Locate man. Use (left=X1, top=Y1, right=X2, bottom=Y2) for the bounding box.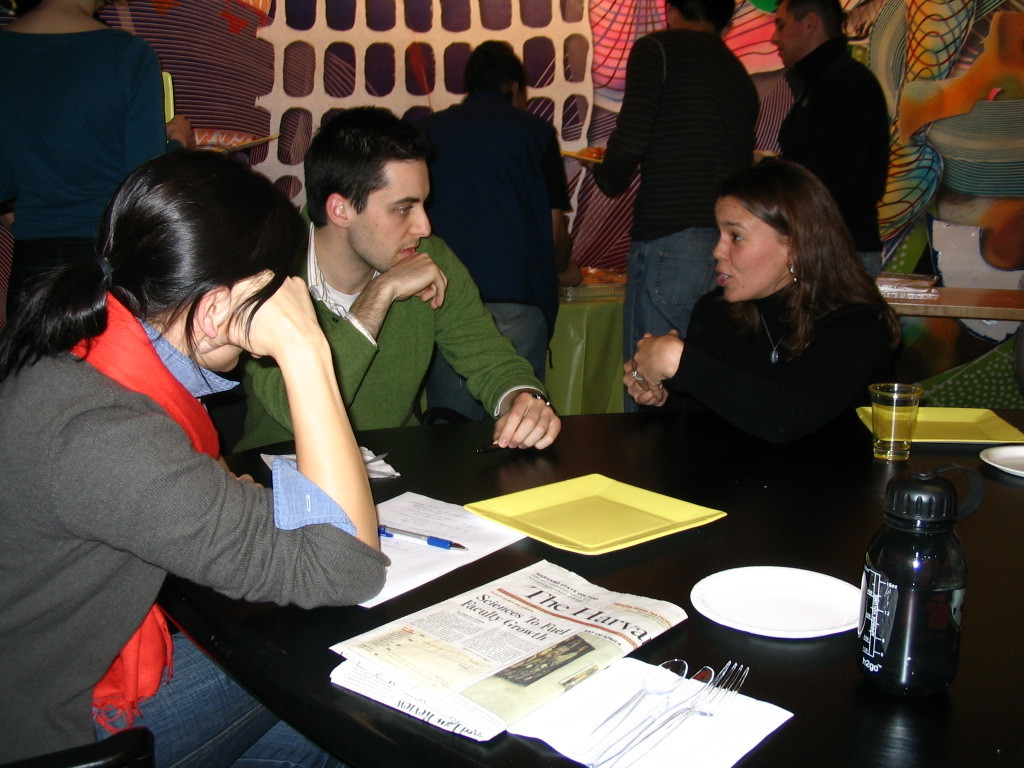
(left=756, top=0, right=898, bottom=296).
